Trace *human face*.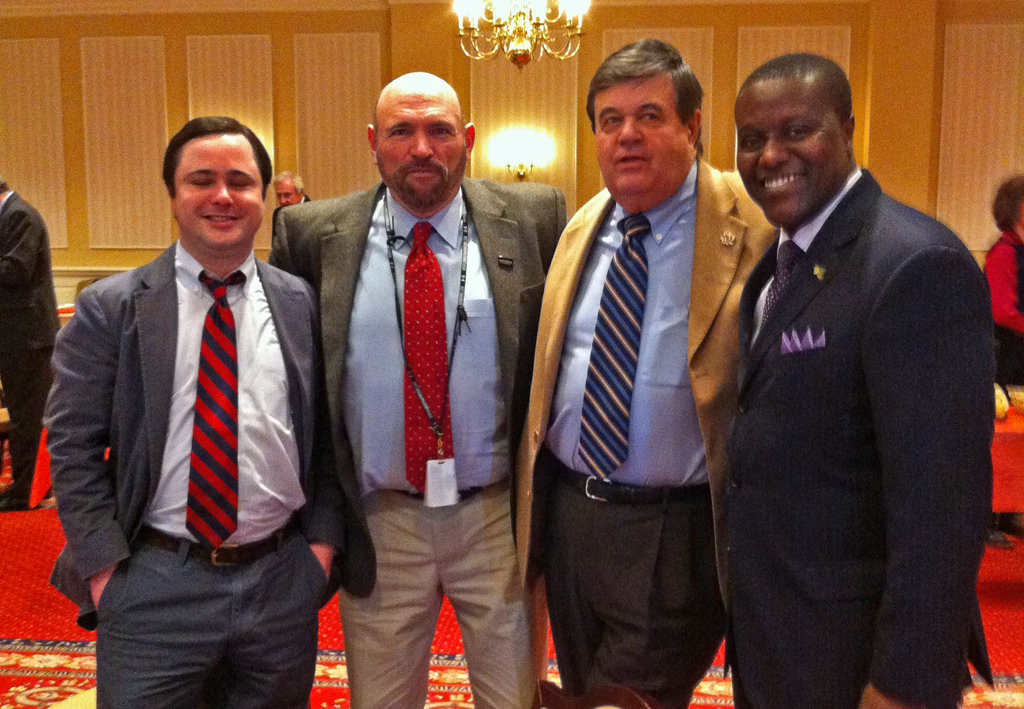
Traced to 593:81:686:196.
